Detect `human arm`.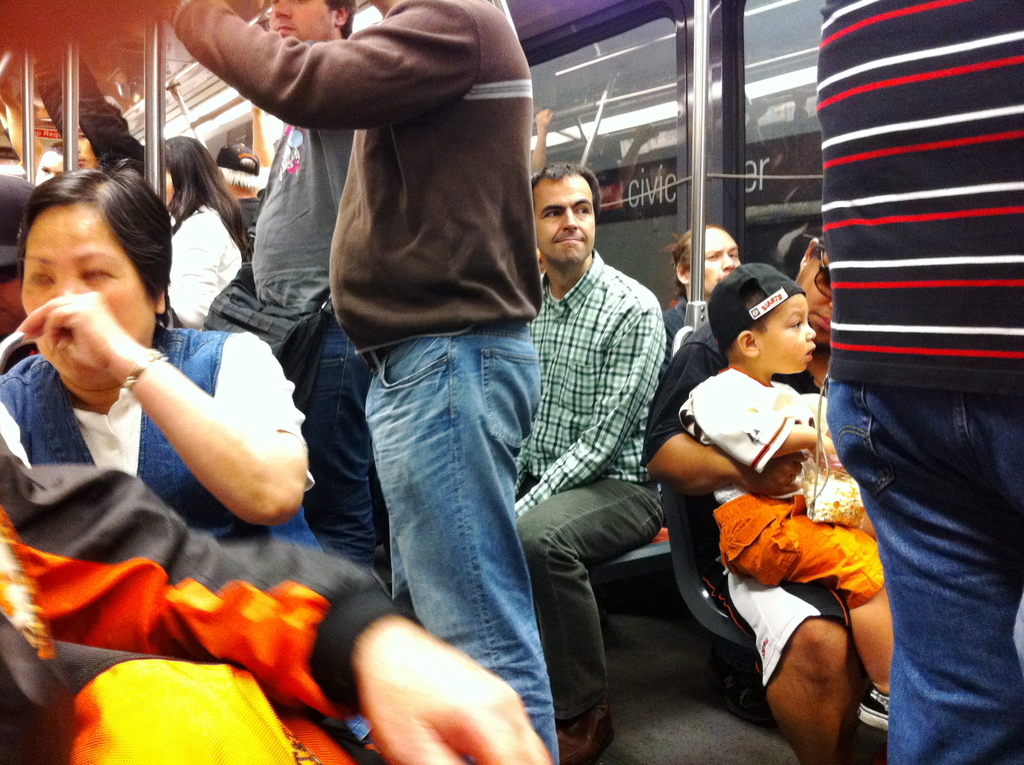
Detected at 15, 292, 317, 522.
